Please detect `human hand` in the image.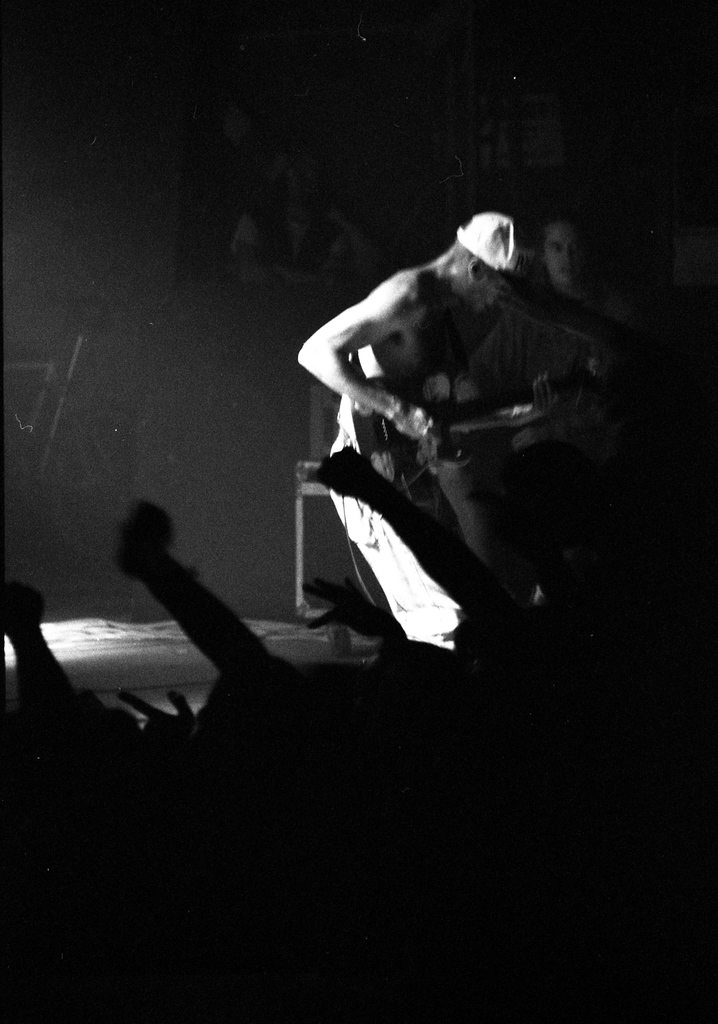
locate(116, 691, 195, 750).
